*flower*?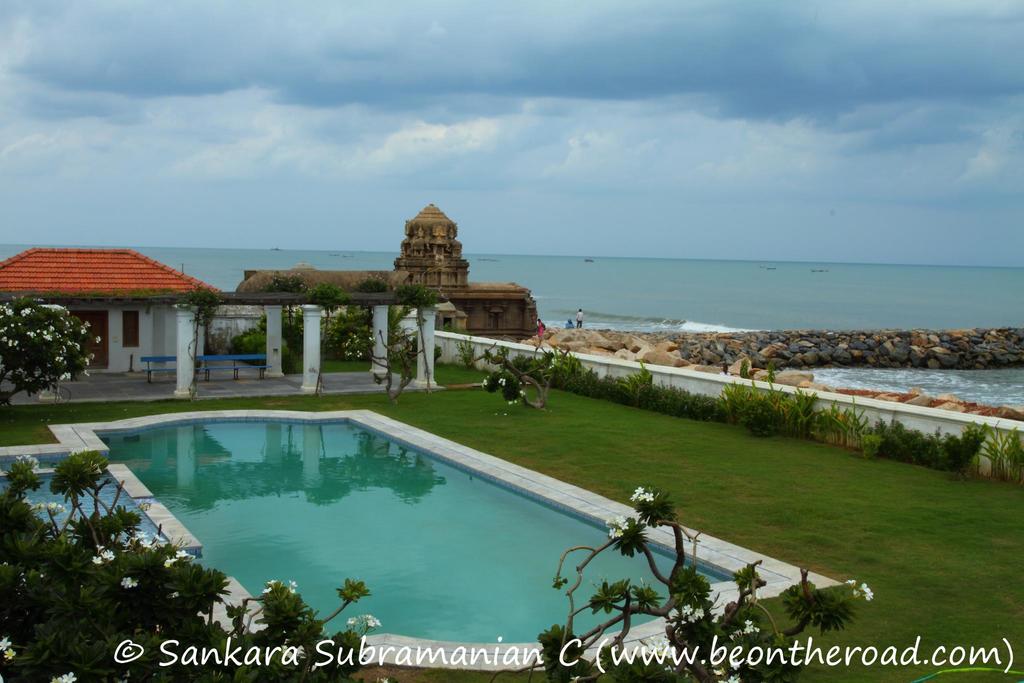
rect(267, 579, 273, 586)
